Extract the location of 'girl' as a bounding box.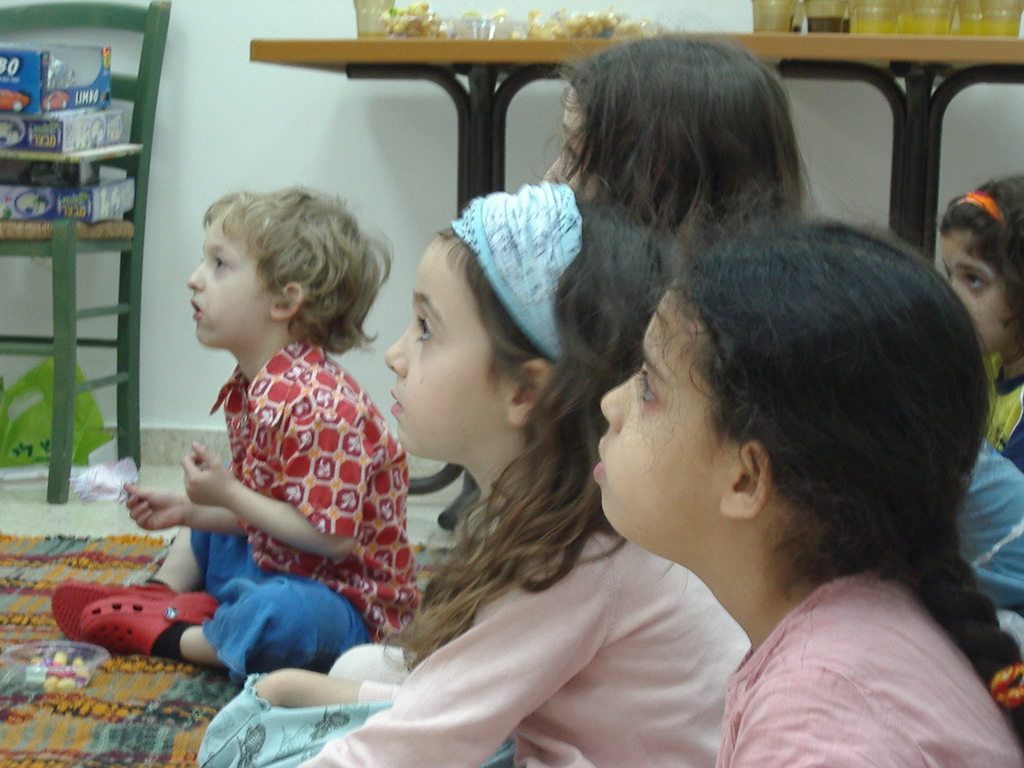
<region>590, 187, 1023, 767</region>.
